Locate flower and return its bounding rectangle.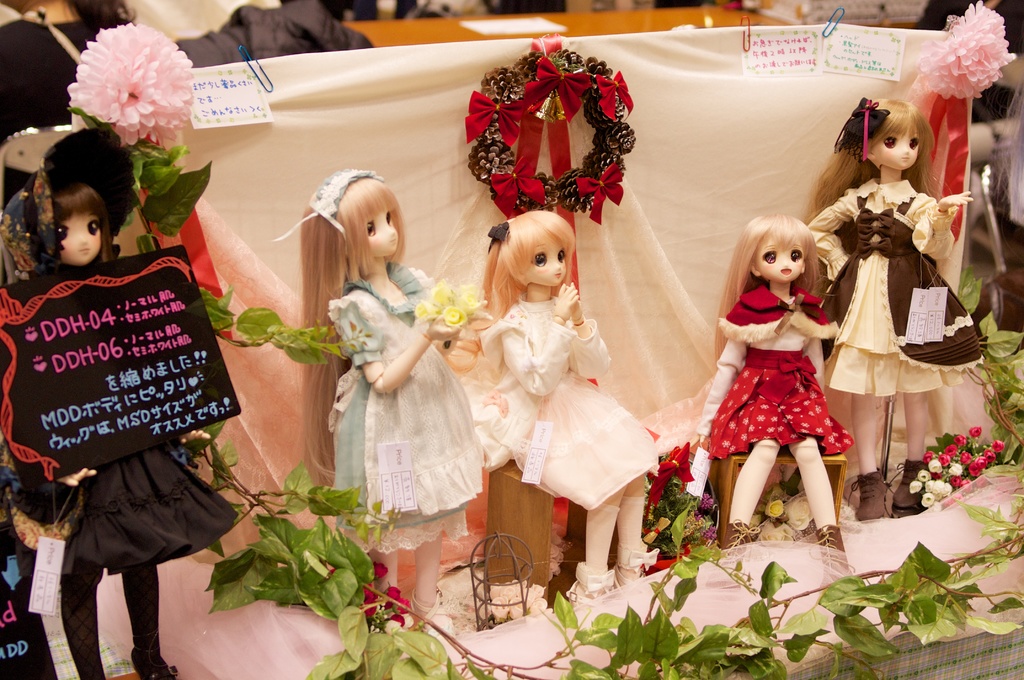
<box>66,20,196,147</box>.
